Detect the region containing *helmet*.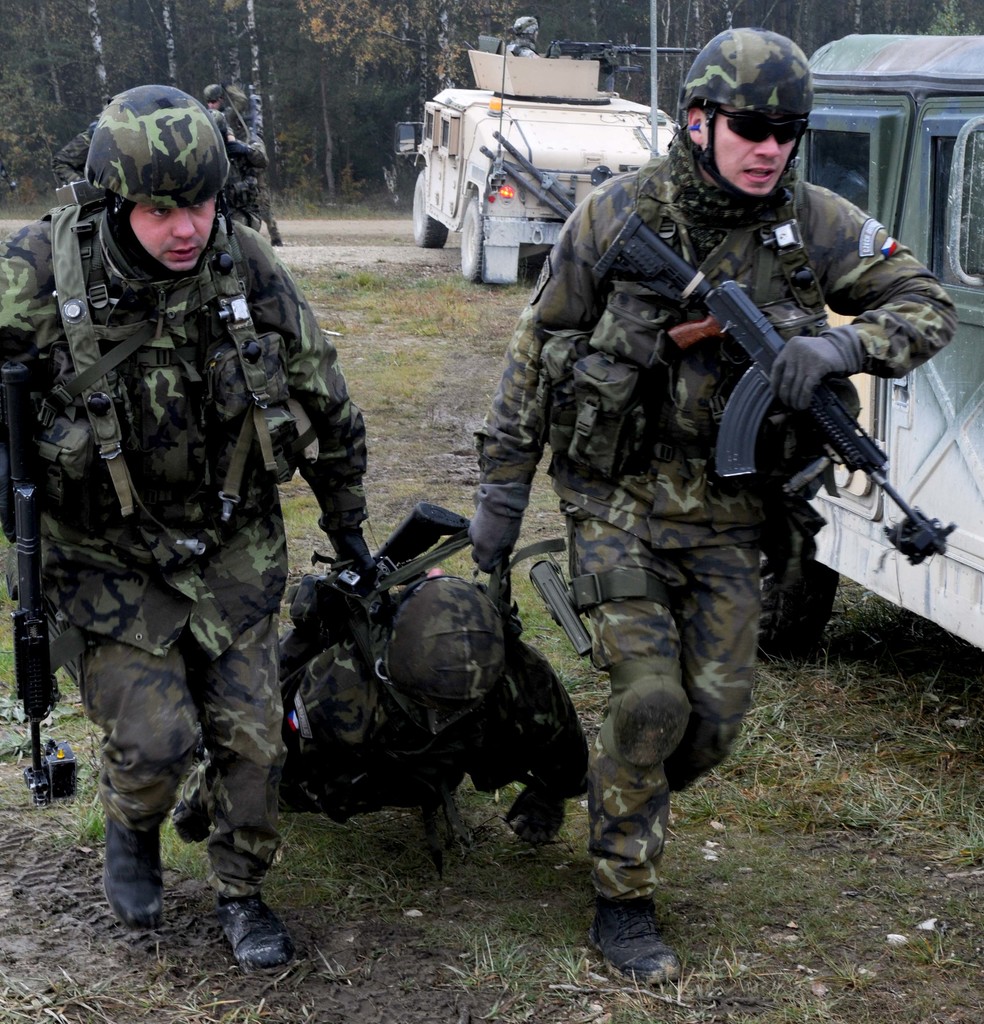
511:13:537:43.
